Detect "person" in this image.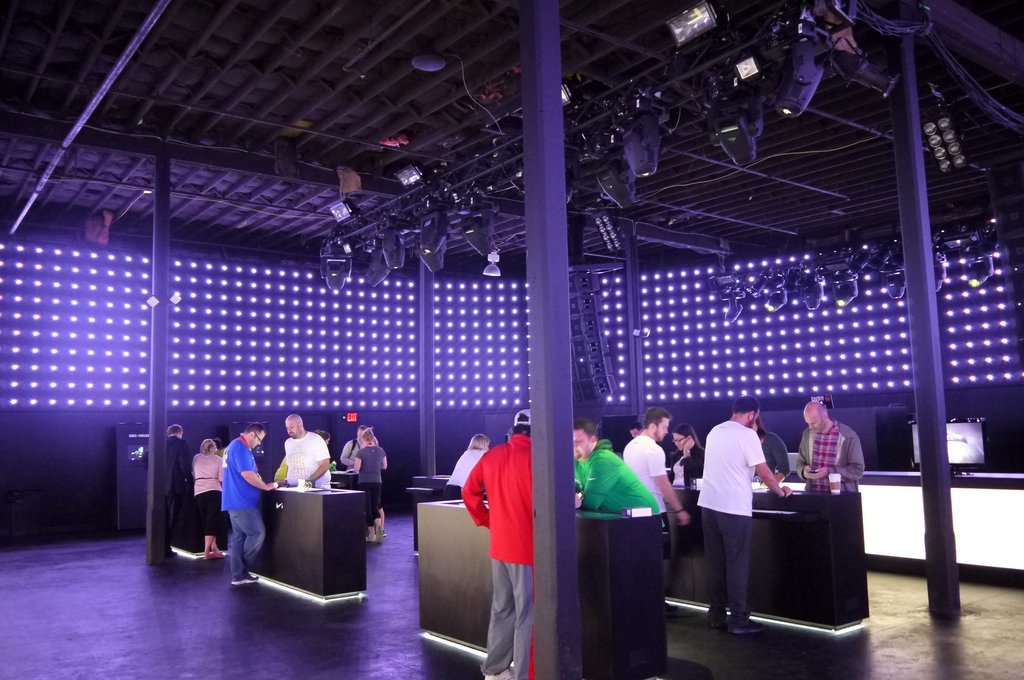
Detection: locate(577, 423, 668, 551).
